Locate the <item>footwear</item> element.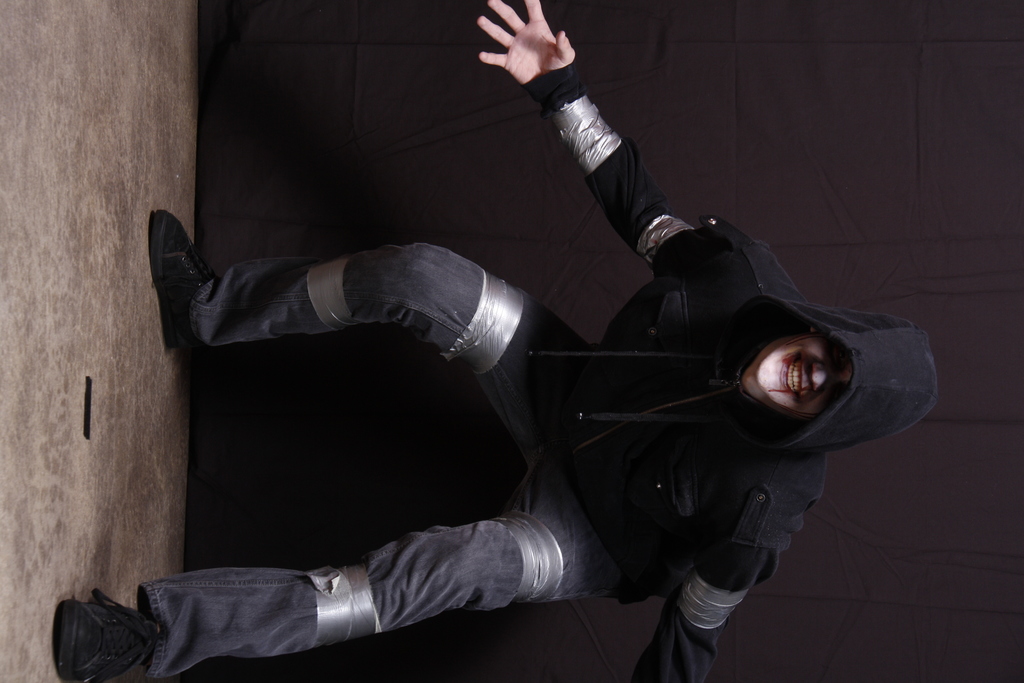
Element bbox: (150, 210, 220, 350).
